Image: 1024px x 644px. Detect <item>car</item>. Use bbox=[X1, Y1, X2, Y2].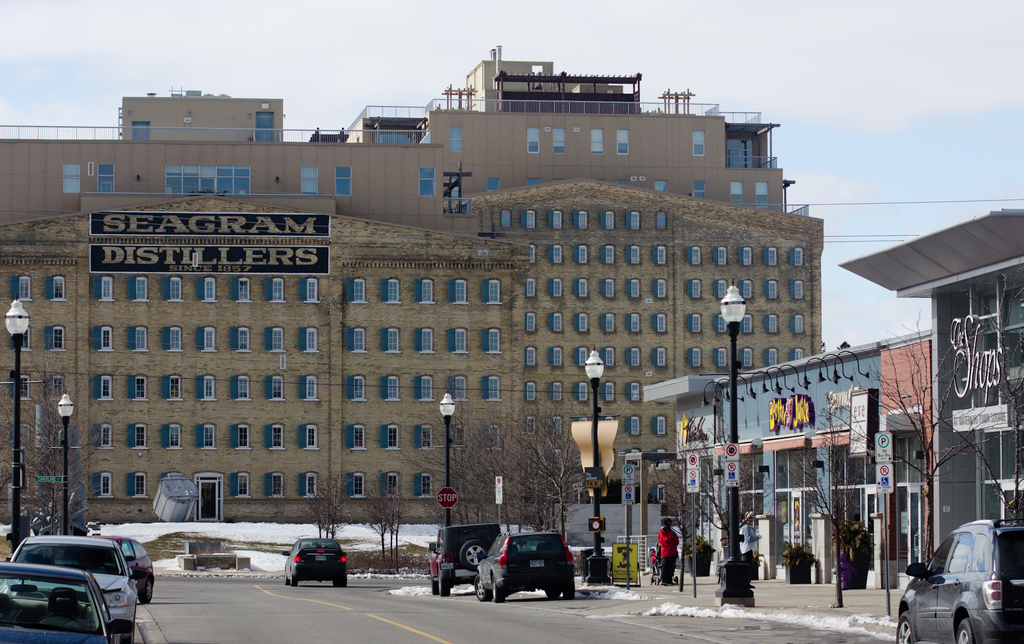
bbox=[0, 553, 98, 641].
